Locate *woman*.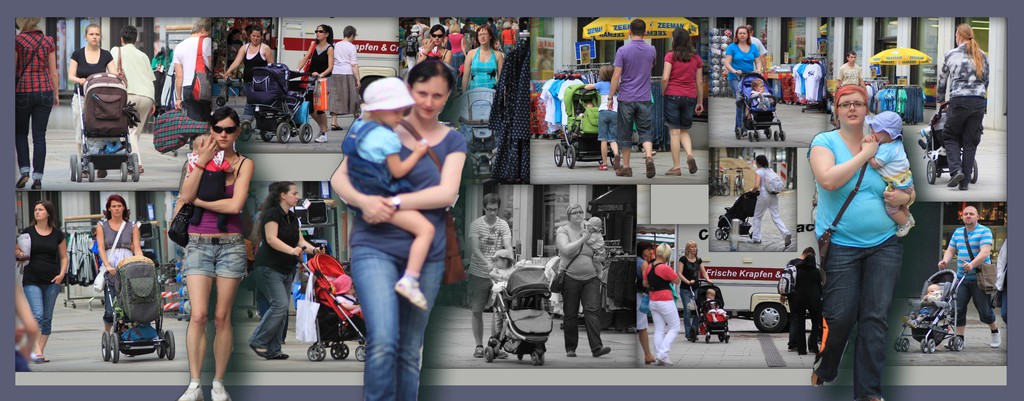
Bounding box: box=[554, 206, 614, 359].
